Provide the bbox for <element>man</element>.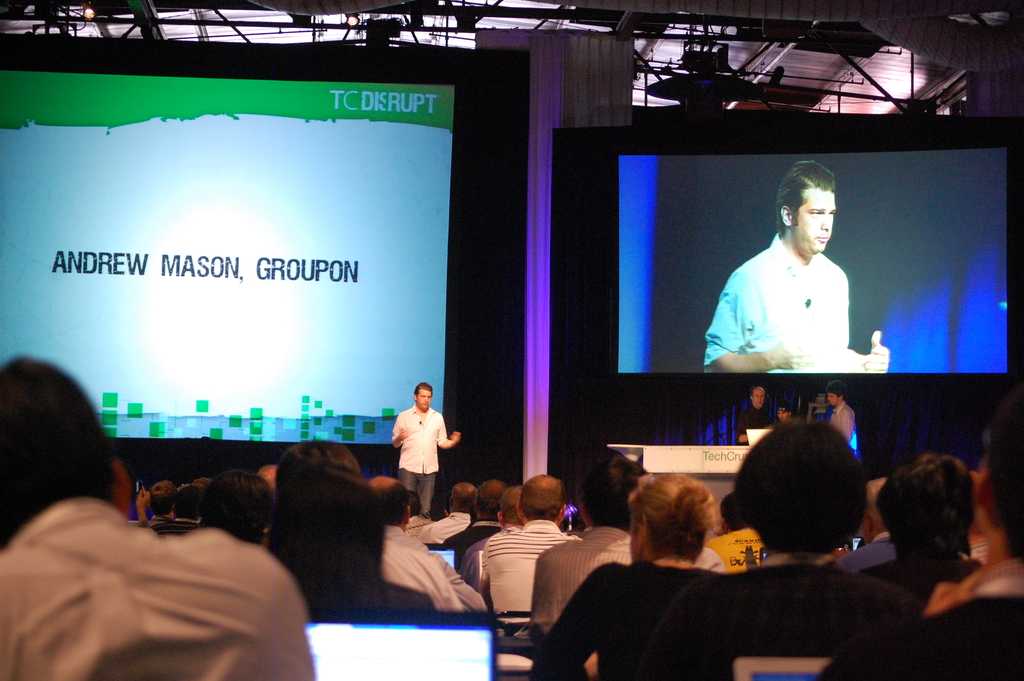
{"x1": 150, "y1": 482, "x2": 205, "y2": 539}.
